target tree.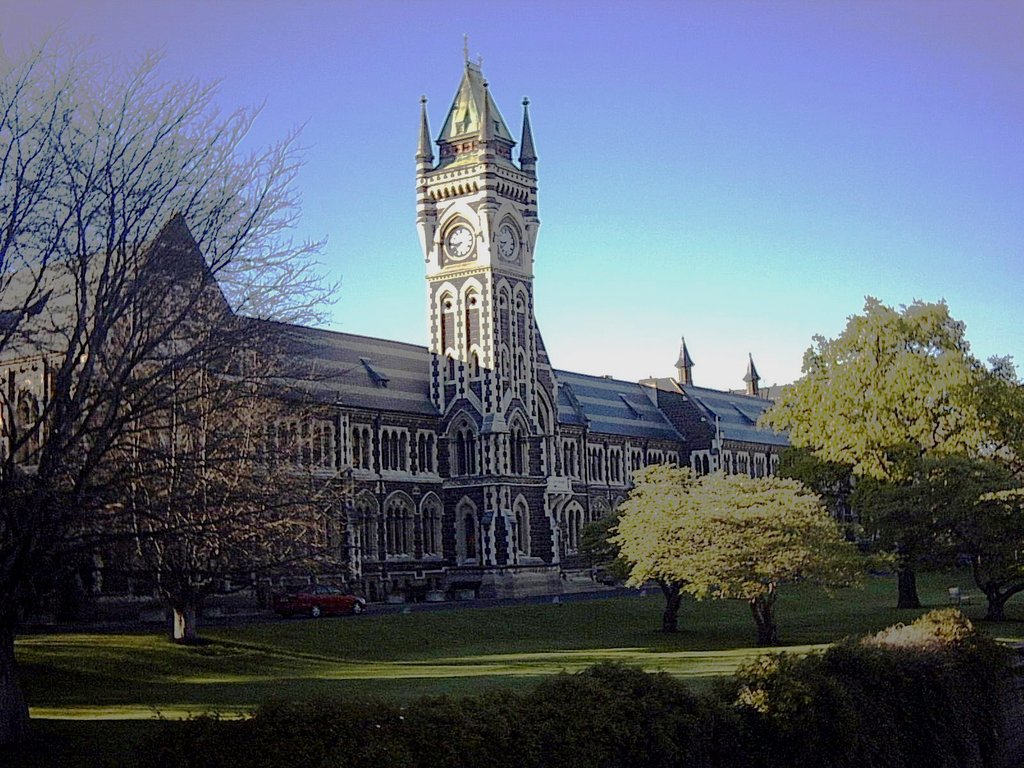
Target region: pyautogui.locateOnScreen(0, 35, 370, 767).
